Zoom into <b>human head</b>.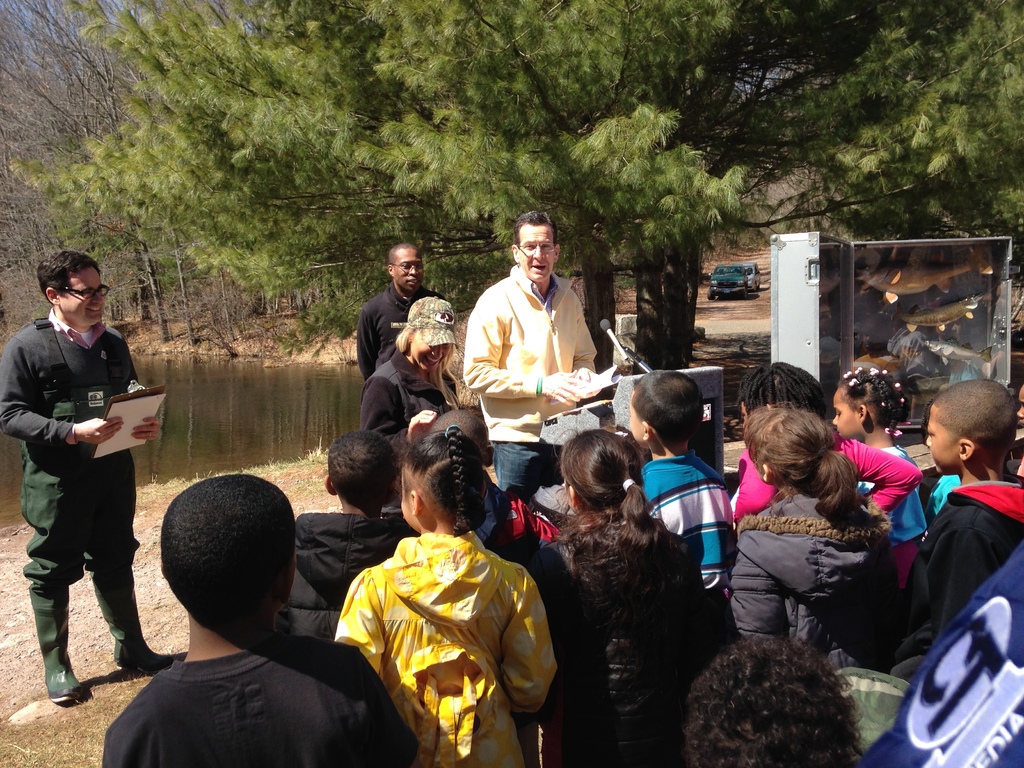
Zoom target: [x1=690, y1=637, x2=854, y2=767].
